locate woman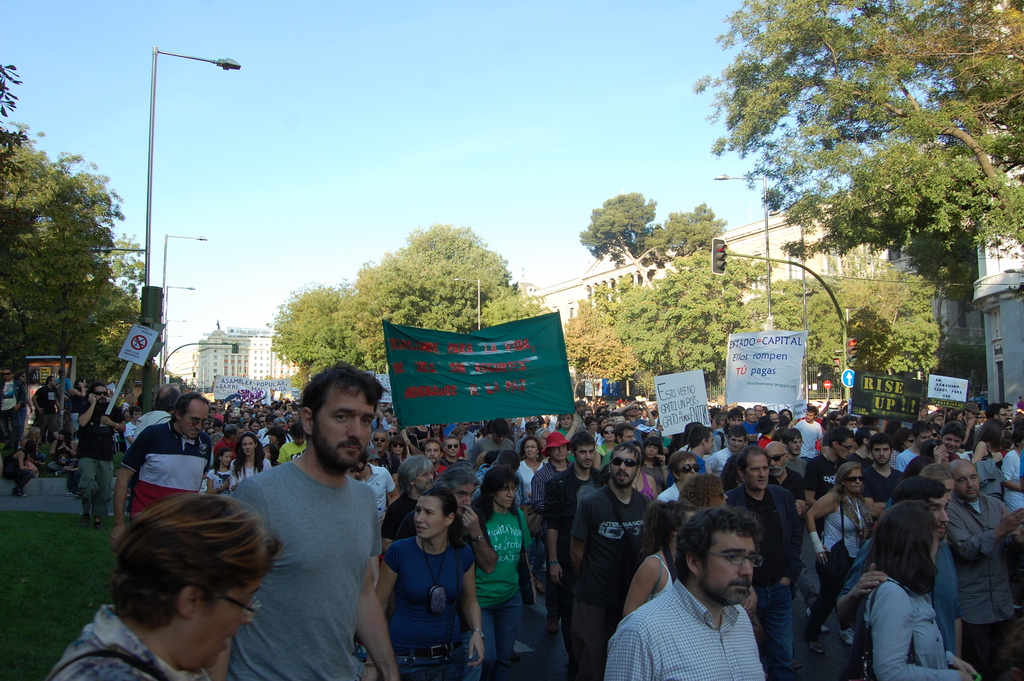
[x1=388, y1=436, x2=406, y2=461]
